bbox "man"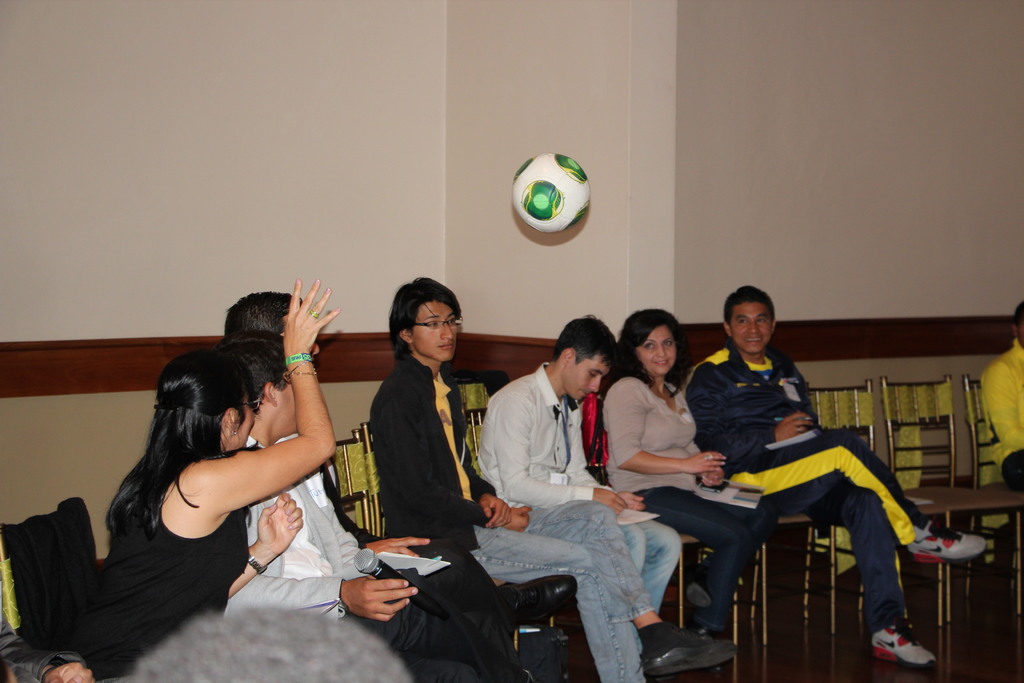
(x1=220, y1=292, x2=480, y2=682)
